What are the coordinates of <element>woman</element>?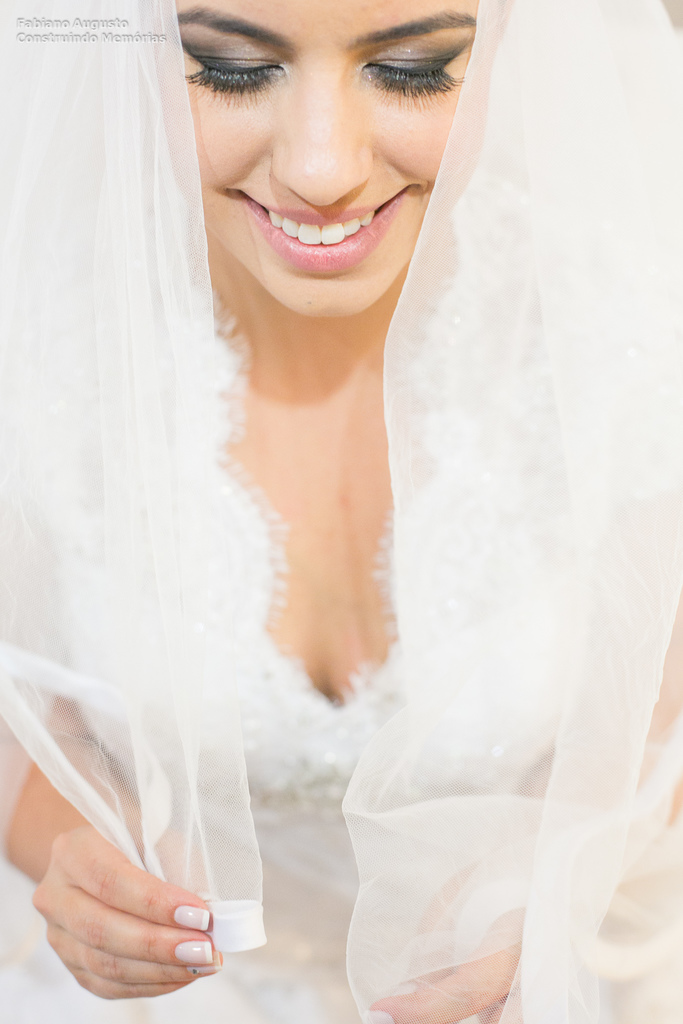
x1=0, y1=4, x2=682, y2=1023.
